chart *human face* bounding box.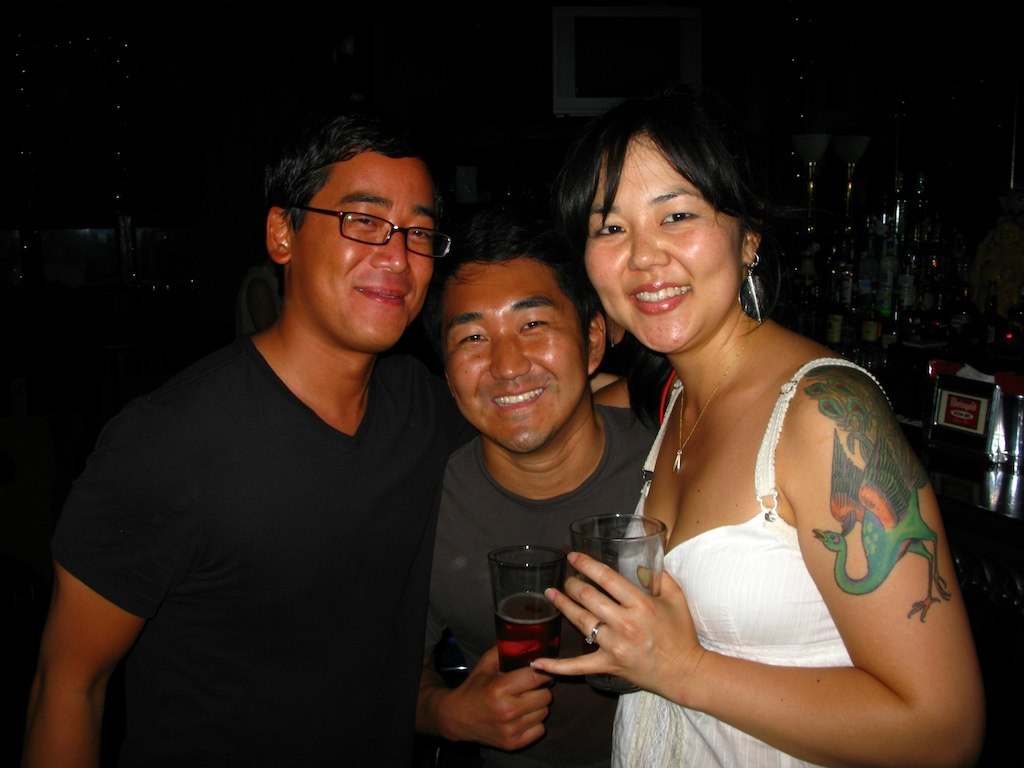
Charted: box=[286, 151, 435, 346].
